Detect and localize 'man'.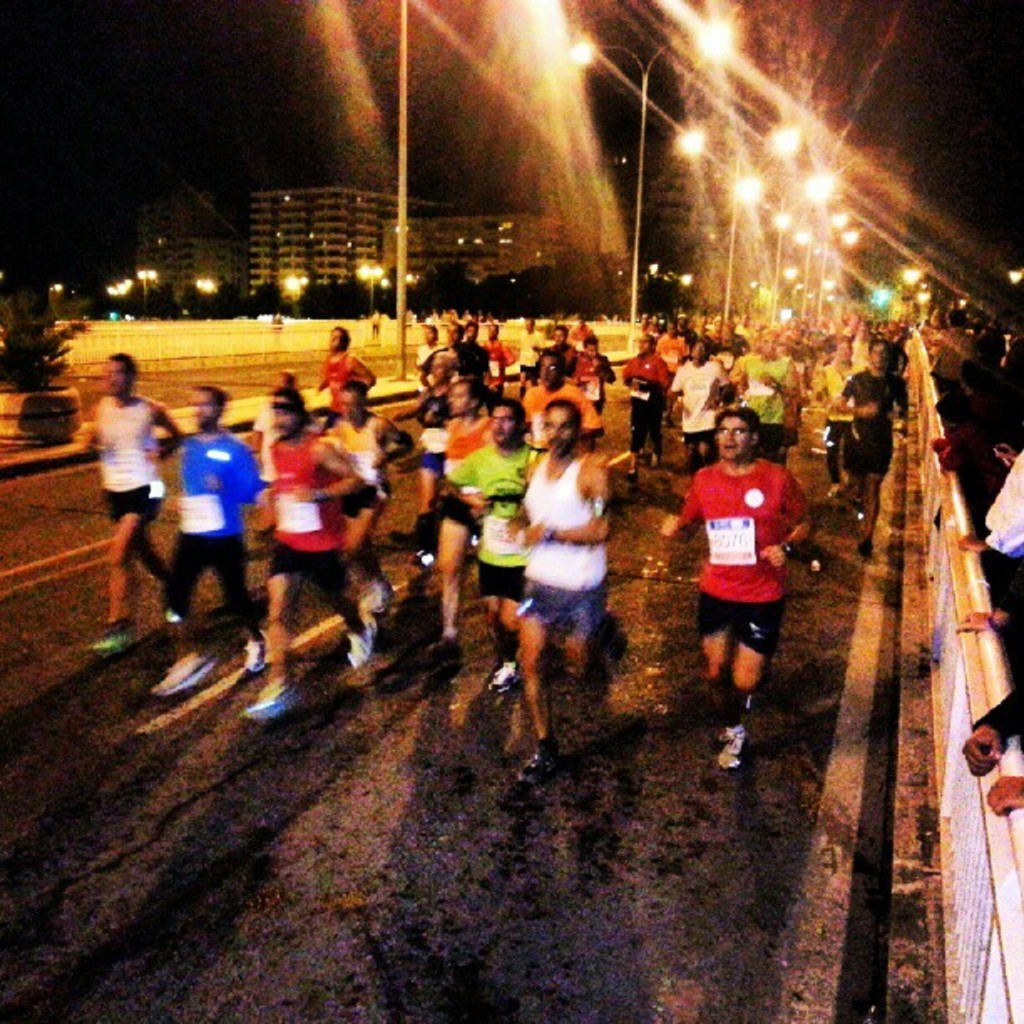
Localized at (left=835, top=338, right=907, bottom=556).
